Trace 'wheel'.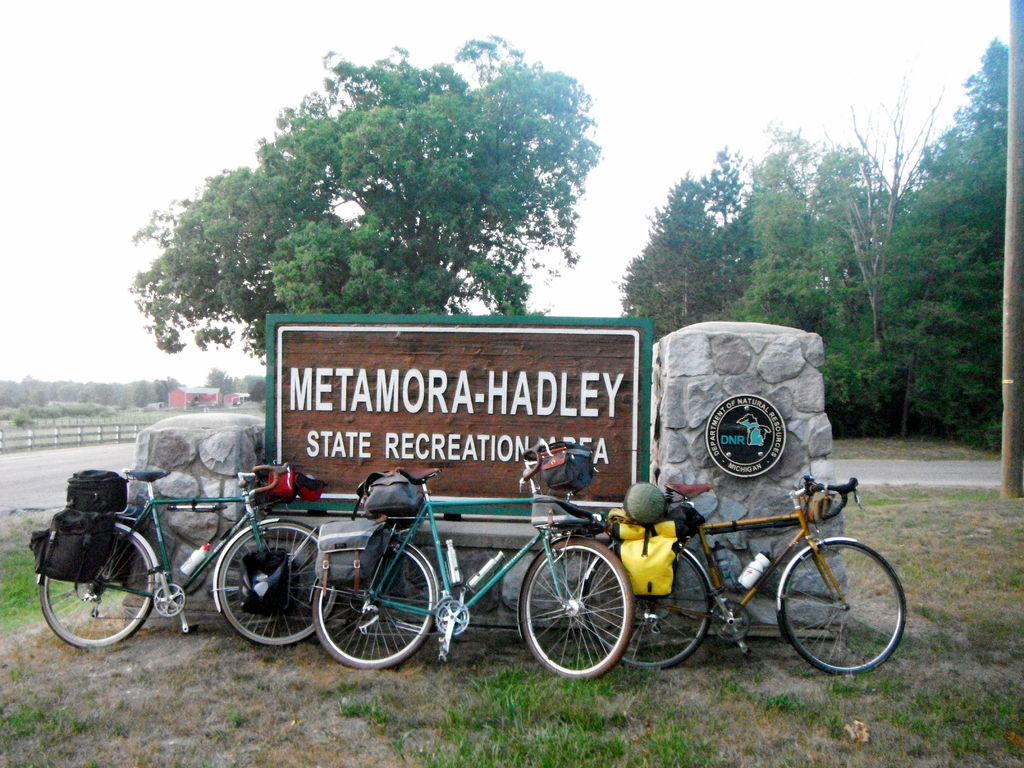
Traced to crop(312, 542, 436, 671).
